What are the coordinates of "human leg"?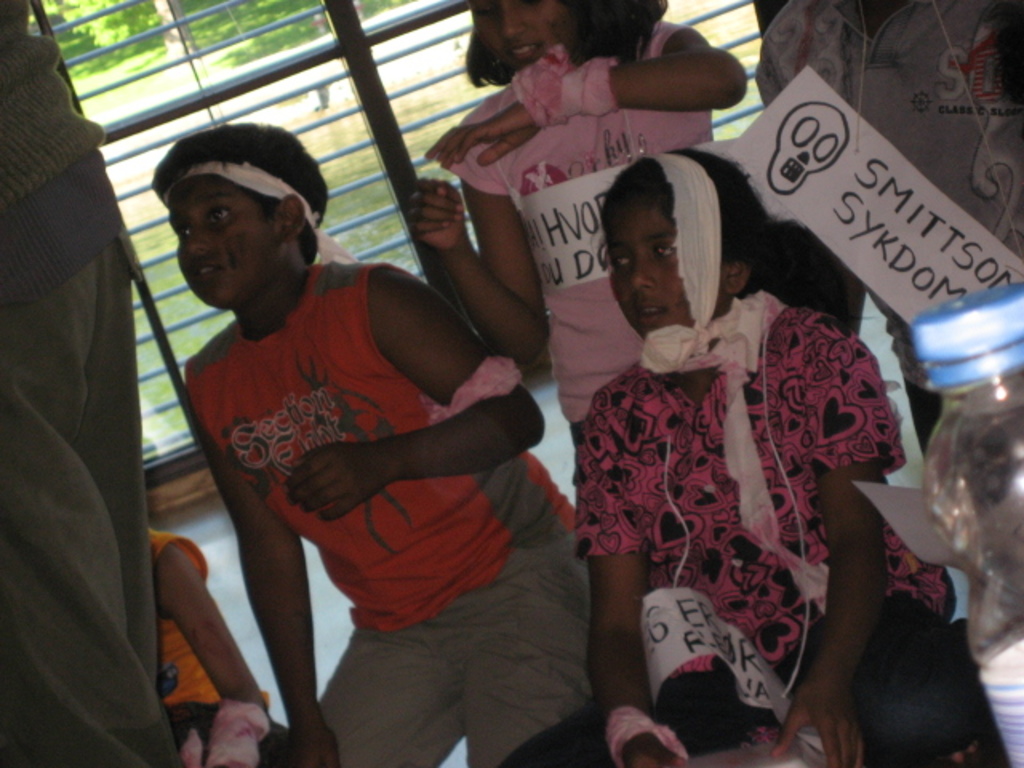
crop(456, 517, 594, 766).
